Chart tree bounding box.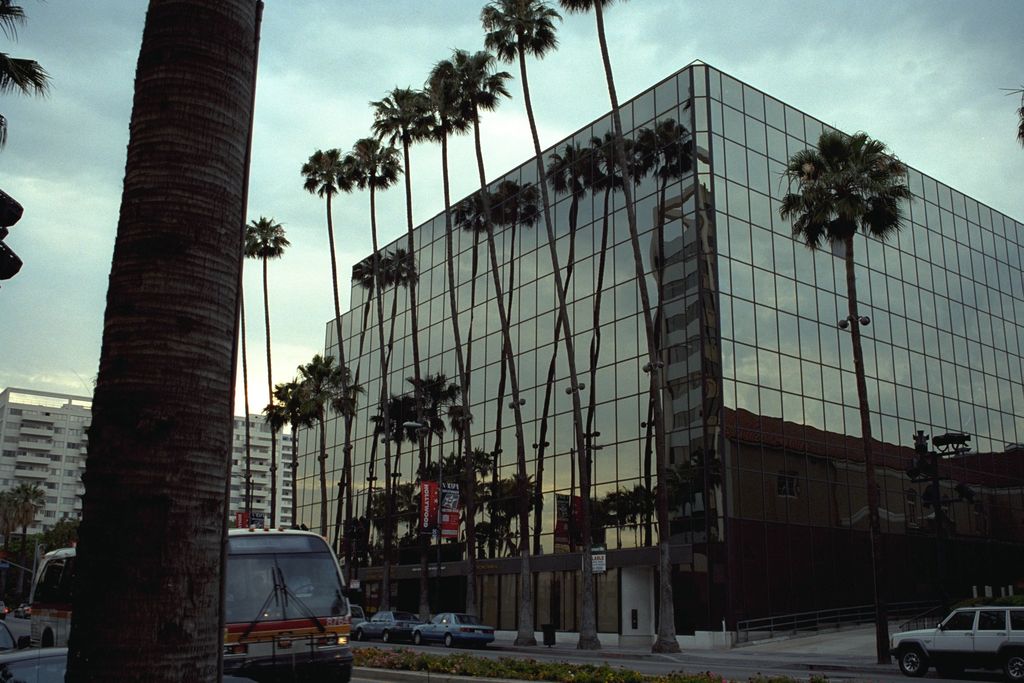
Charted: bbox(479, 0, 607, 654).
